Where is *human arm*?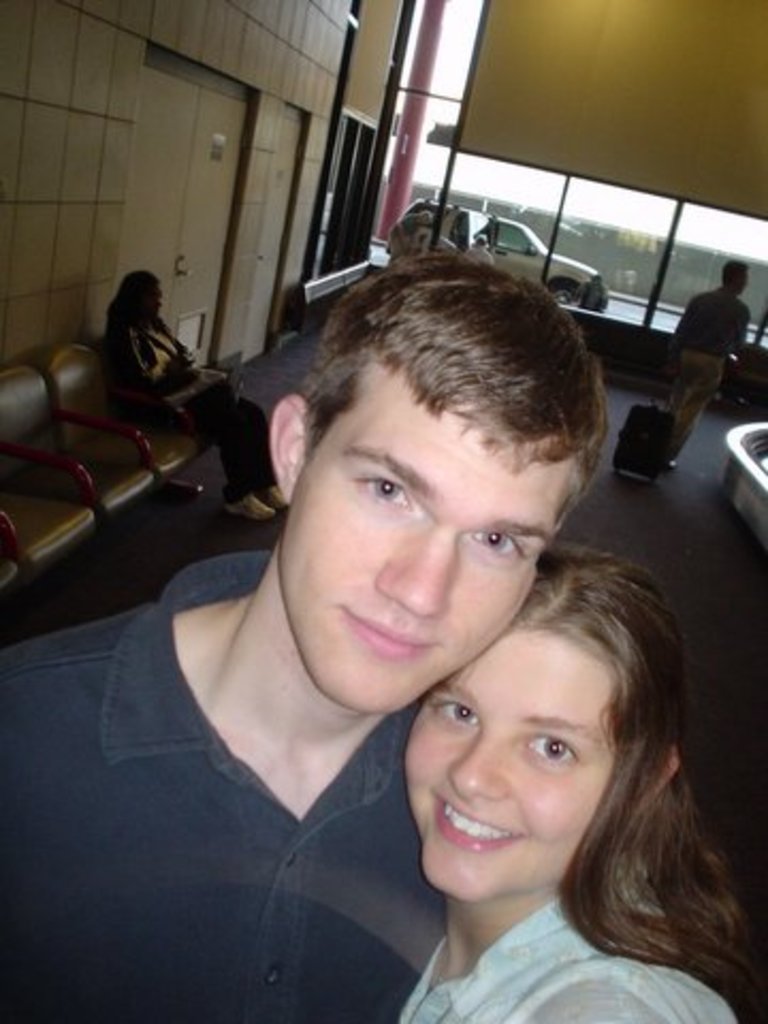
rect(732, 307, 753, 352).
